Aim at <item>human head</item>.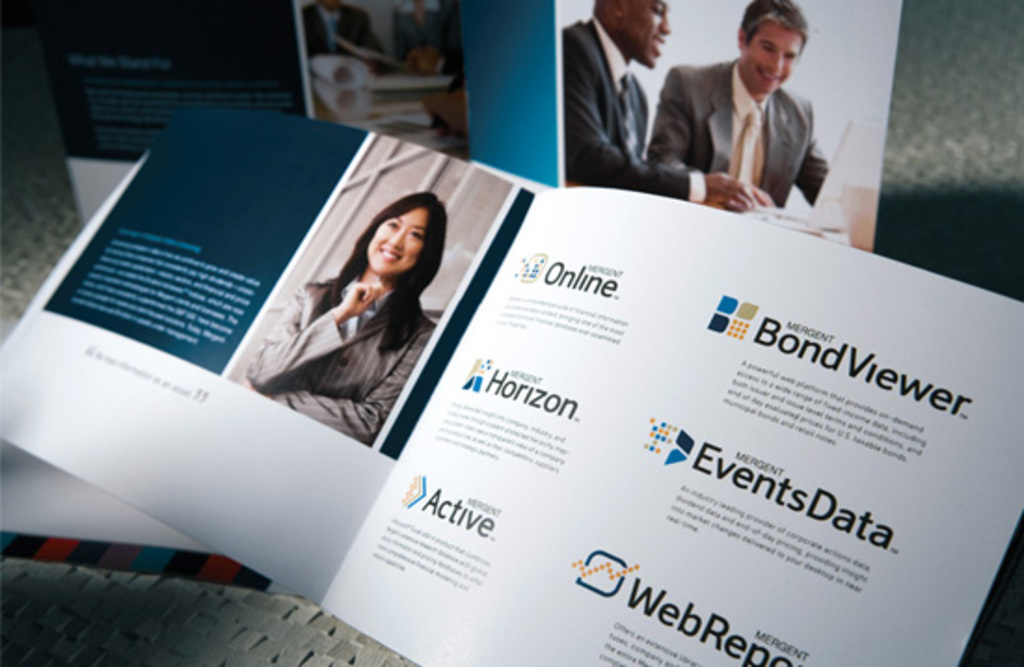
Aimed at 357/192/434/279.
